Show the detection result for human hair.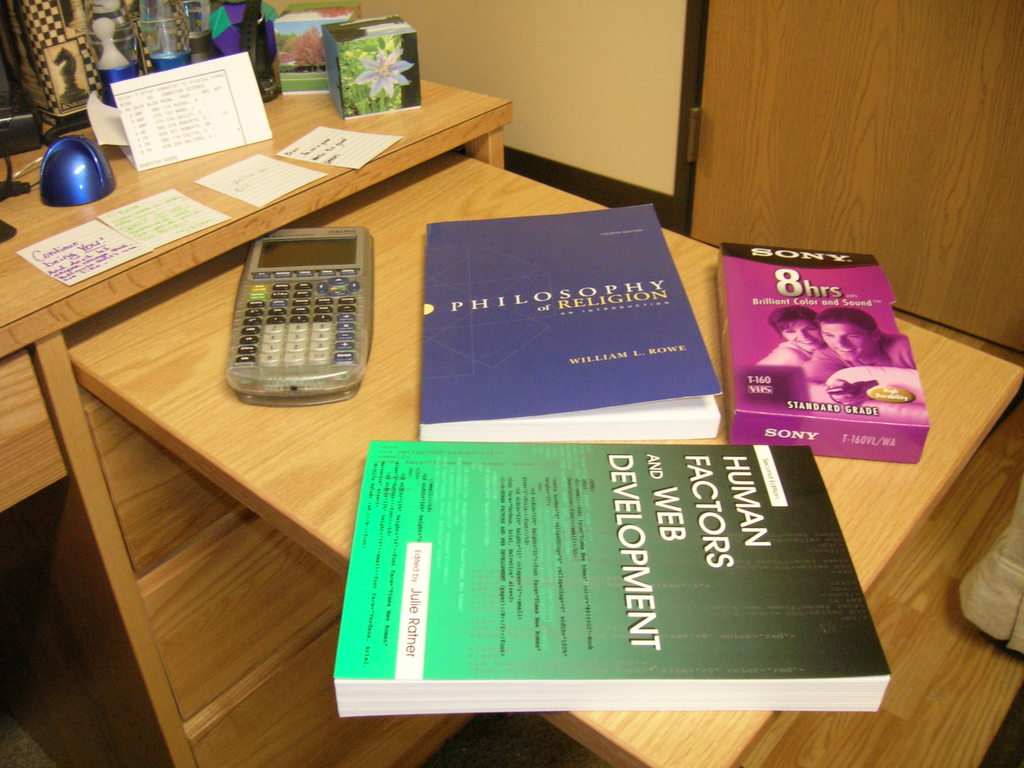
l=816, t=303, r=876, b=344.
